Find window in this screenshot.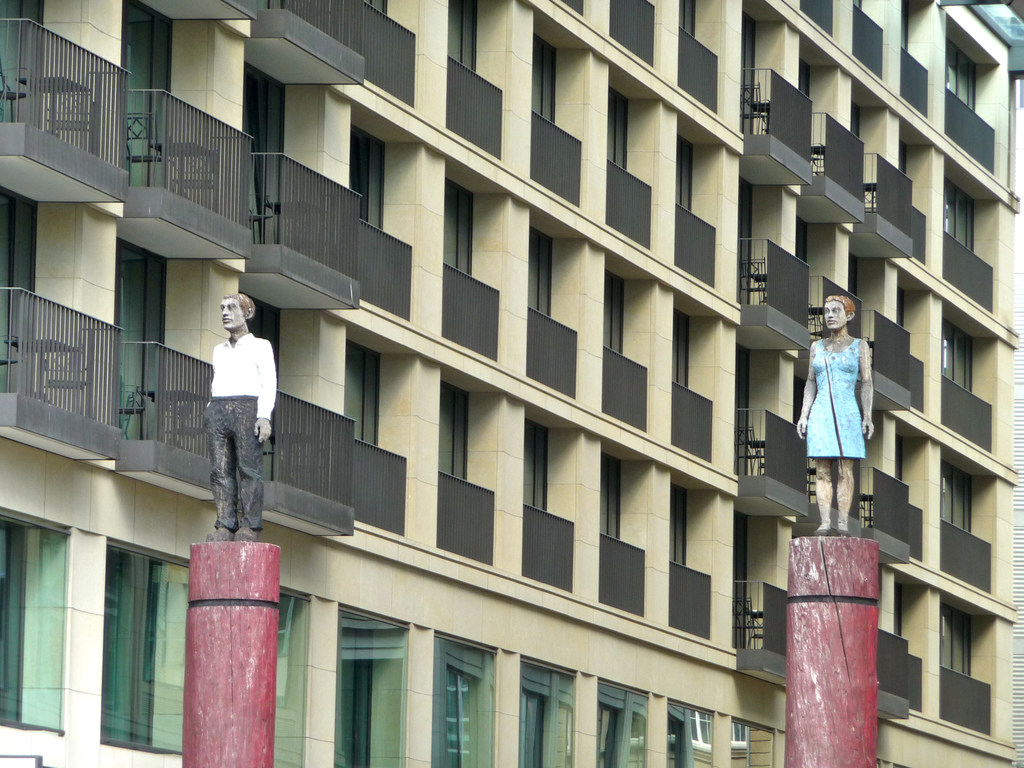
The bounding box for window is rect(943, 455, 972, 534).
